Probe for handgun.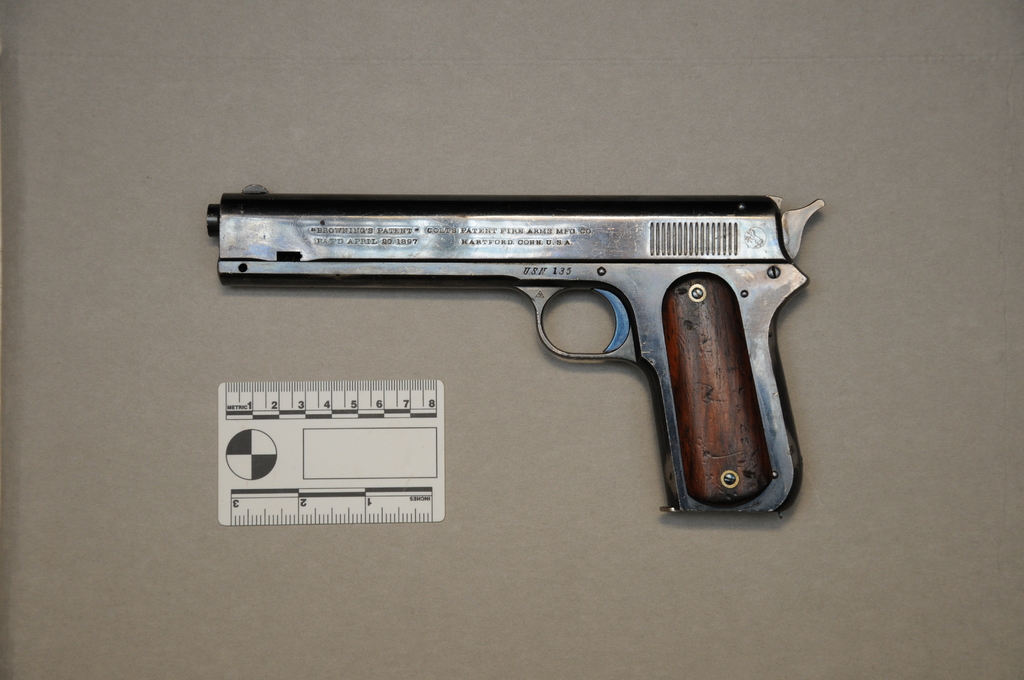
Probe result: [207, 184, 826, 520].
